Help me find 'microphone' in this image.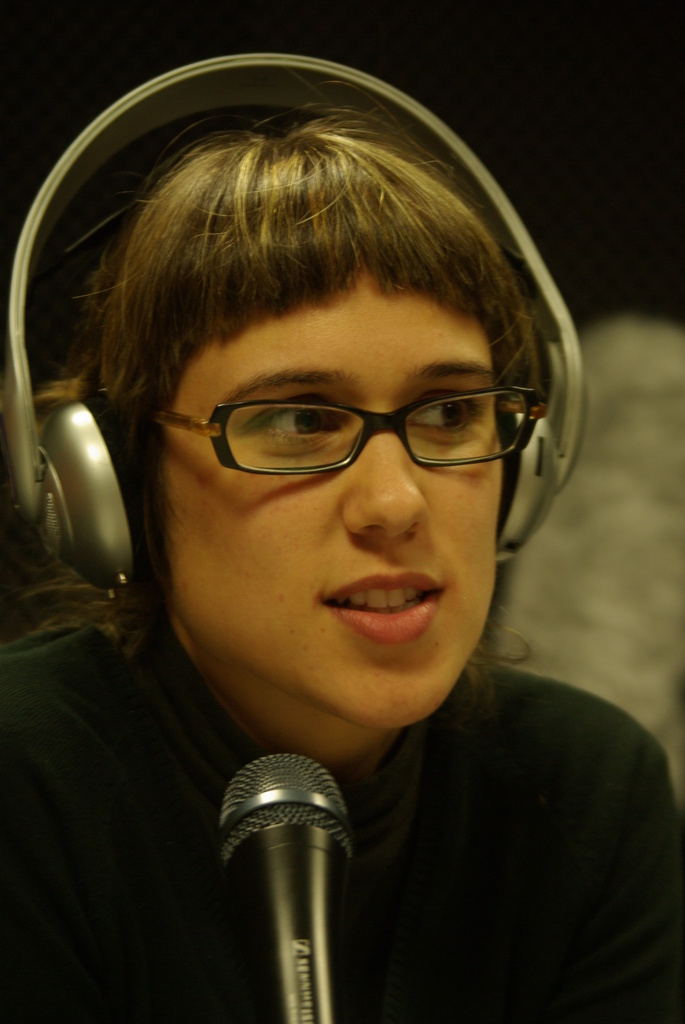
Found it: Rect(212, 753, 359, 1023).
